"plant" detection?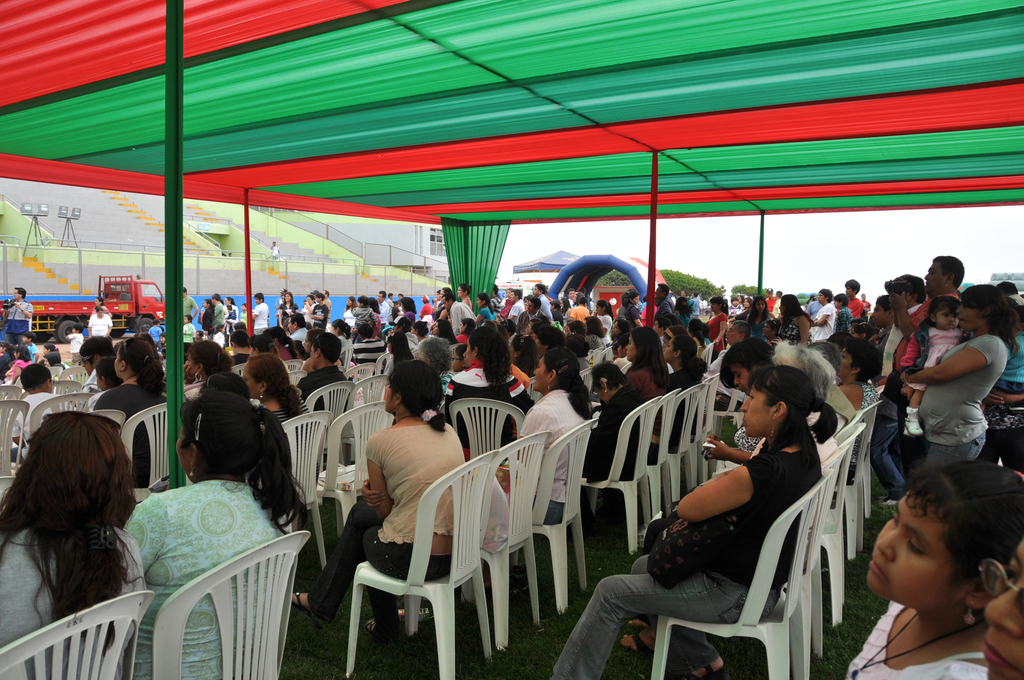
659:266:726:298
